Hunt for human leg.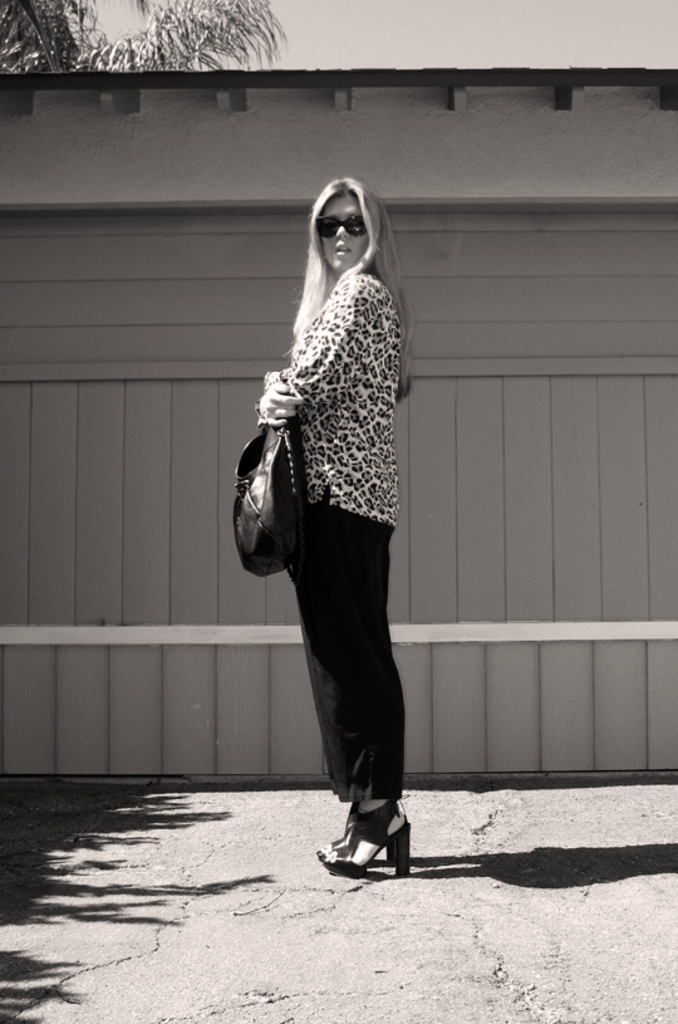
Hunted down at <bbox>315, 487, 416, 882</bbox>.
